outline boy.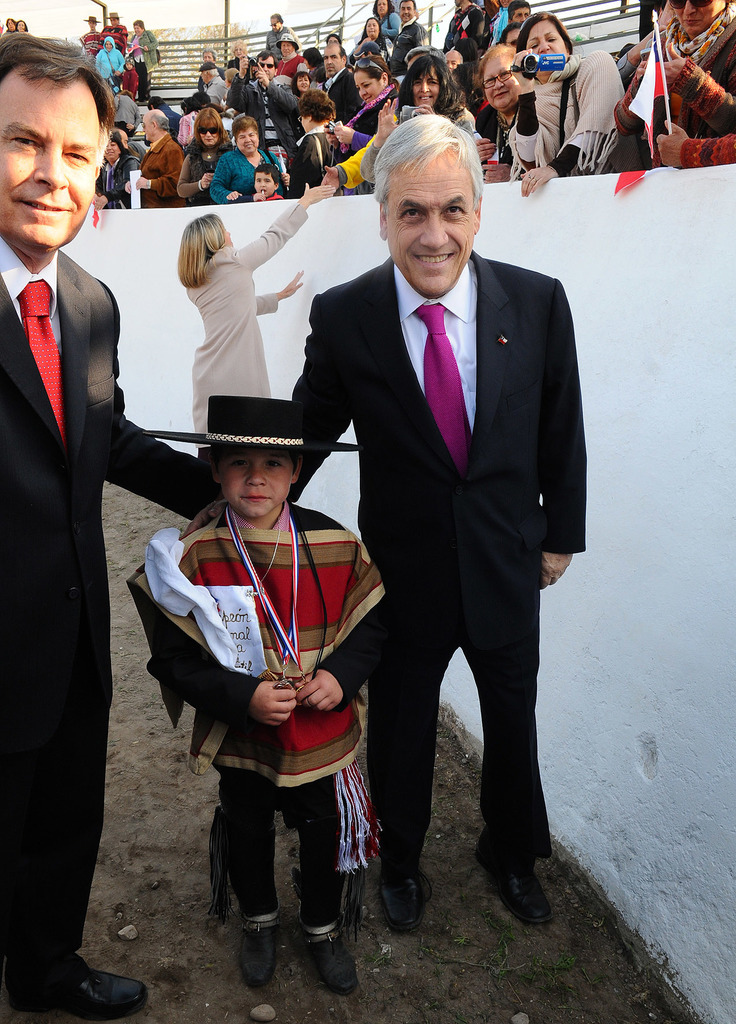
Outline: region(231, 161, 286, 203).
